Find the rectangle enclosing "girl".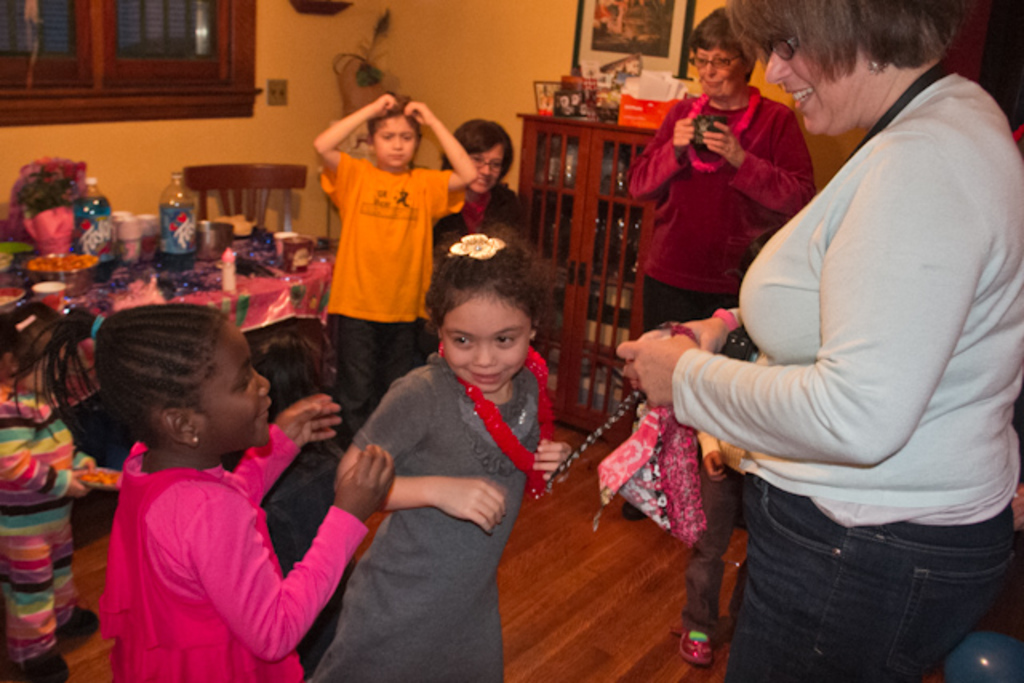
select_region(605, 0, 1022, 681).
